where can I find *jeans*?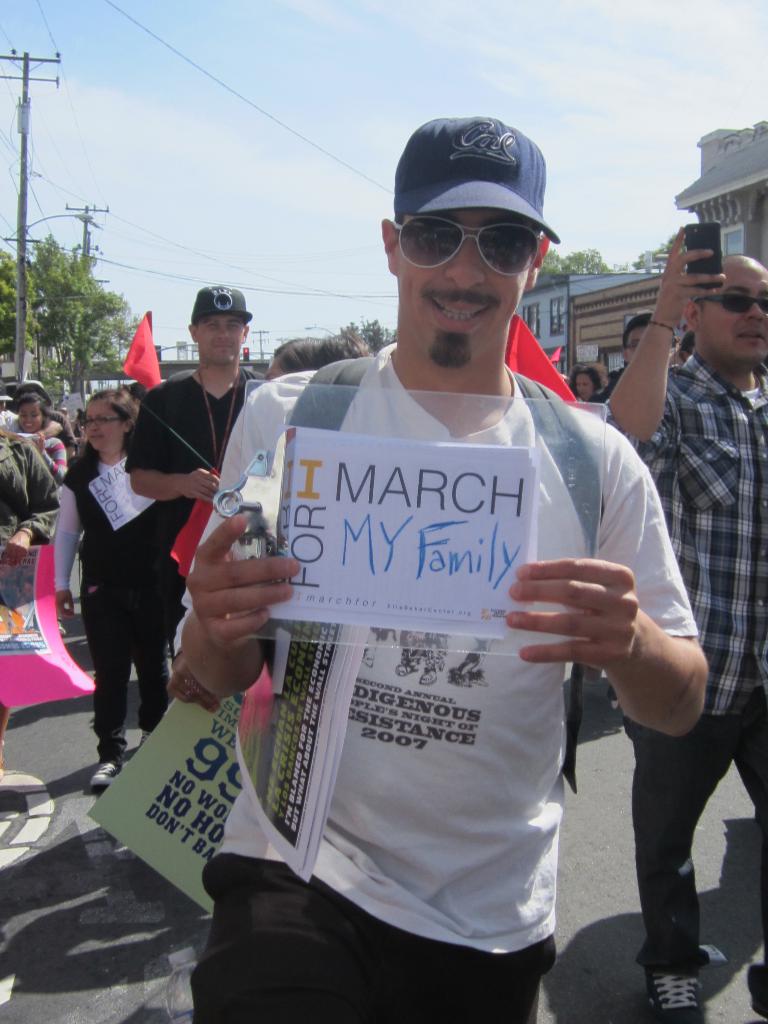
You can find it at region(85, 554, 182, 750).
